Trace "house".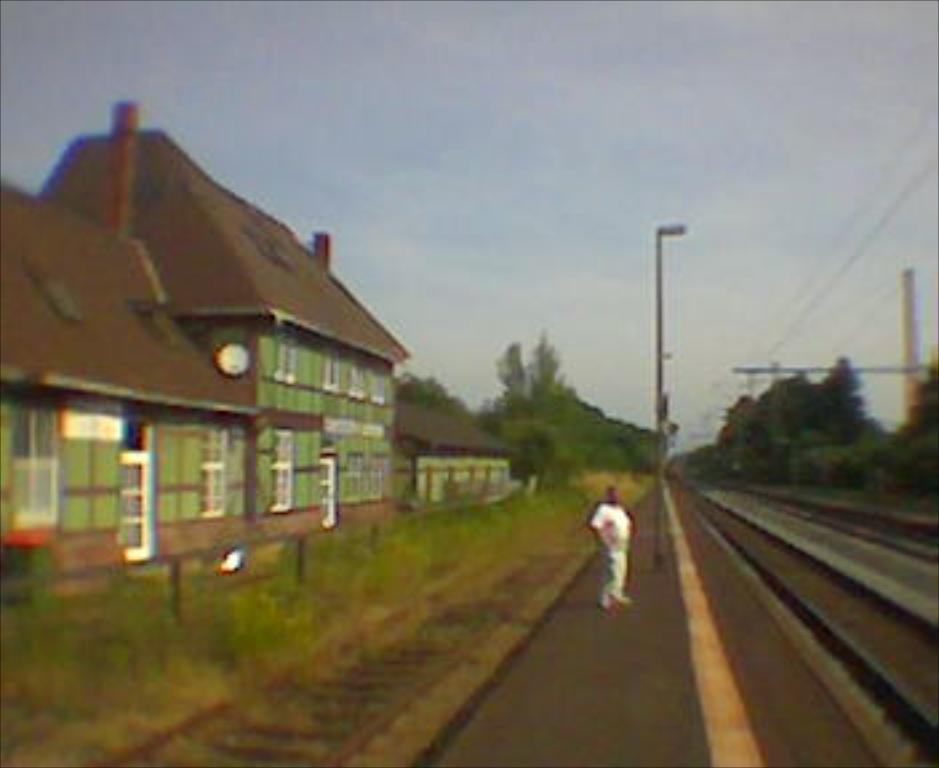
Traced to (387, 395, 520, 507).
